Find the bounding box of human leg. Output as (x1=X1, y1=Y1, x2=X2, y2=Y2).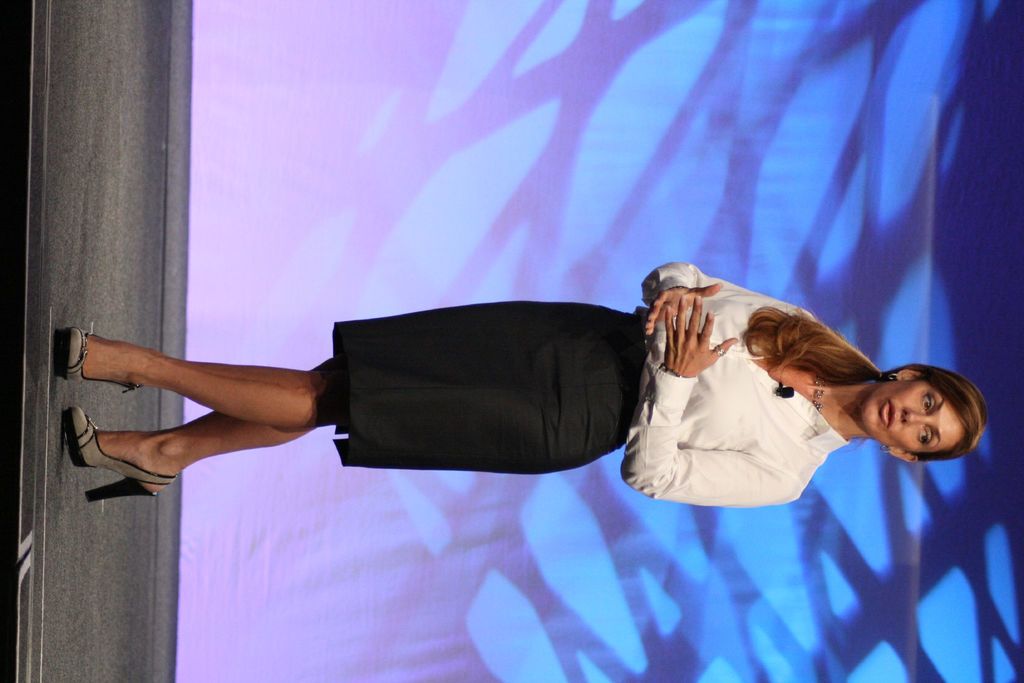
(x1=58, y1=295, x2=650, y2=500).
